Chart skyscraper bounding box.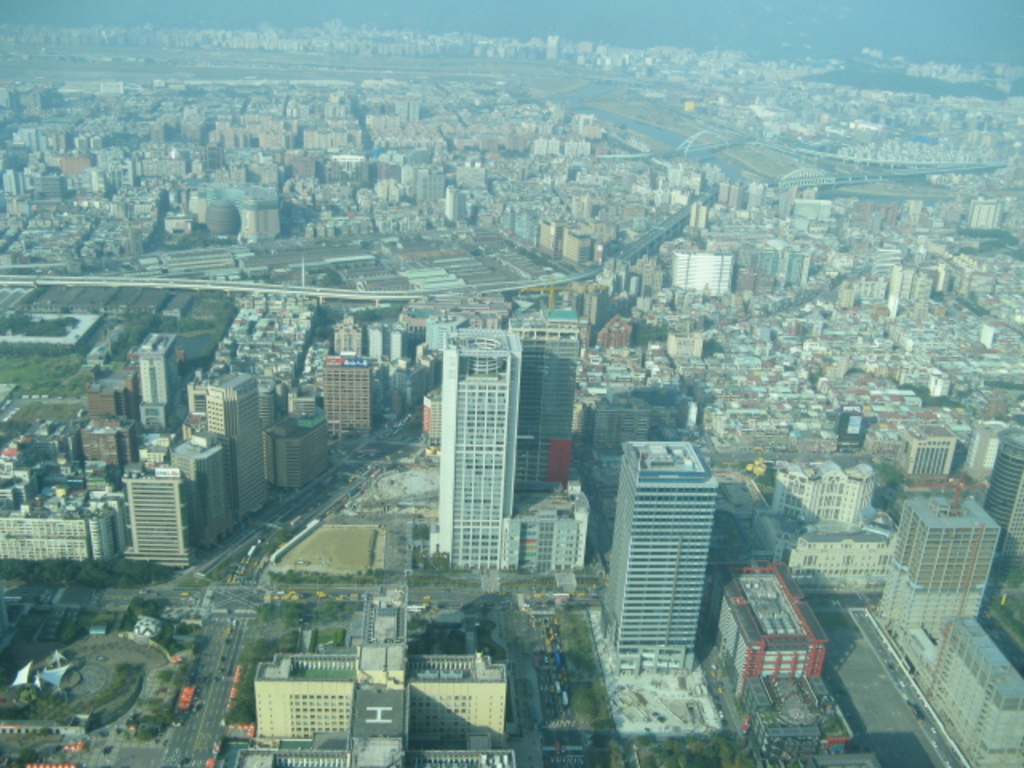
Charted: <region>600, 416, 734, 693</region>.
